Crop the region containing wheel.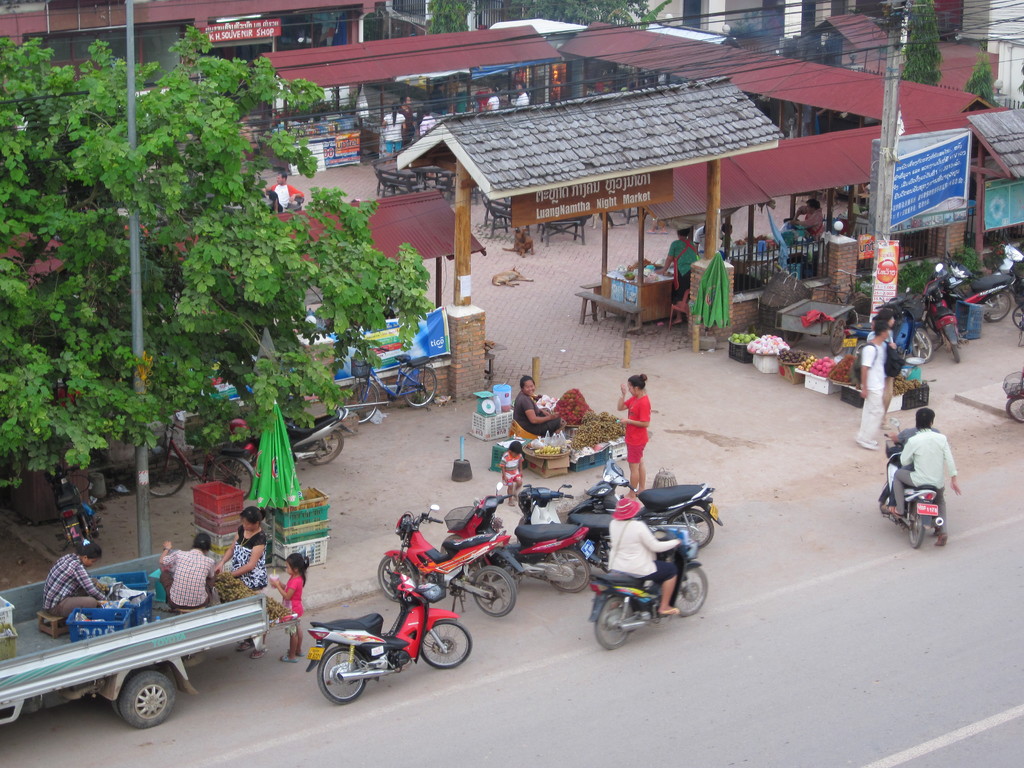
Crop region: {"left": 908, "top": 505, "right": 925, "bottom": 546}.
